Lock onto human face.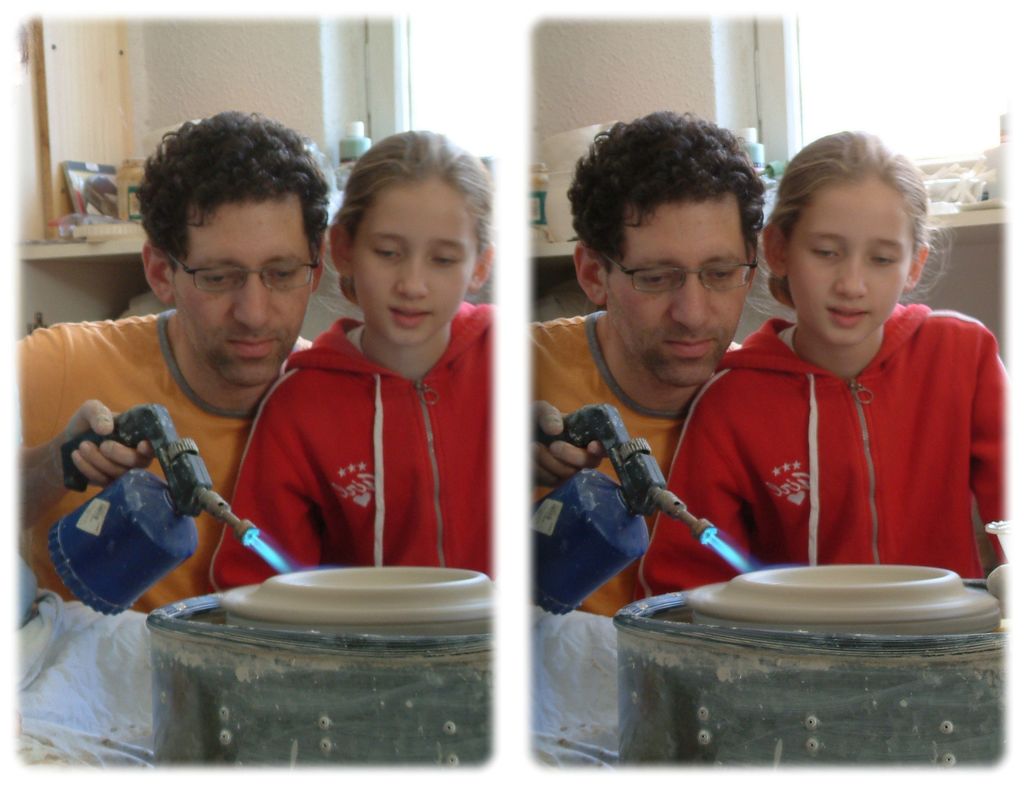
Locked: 184:192:316:389.
